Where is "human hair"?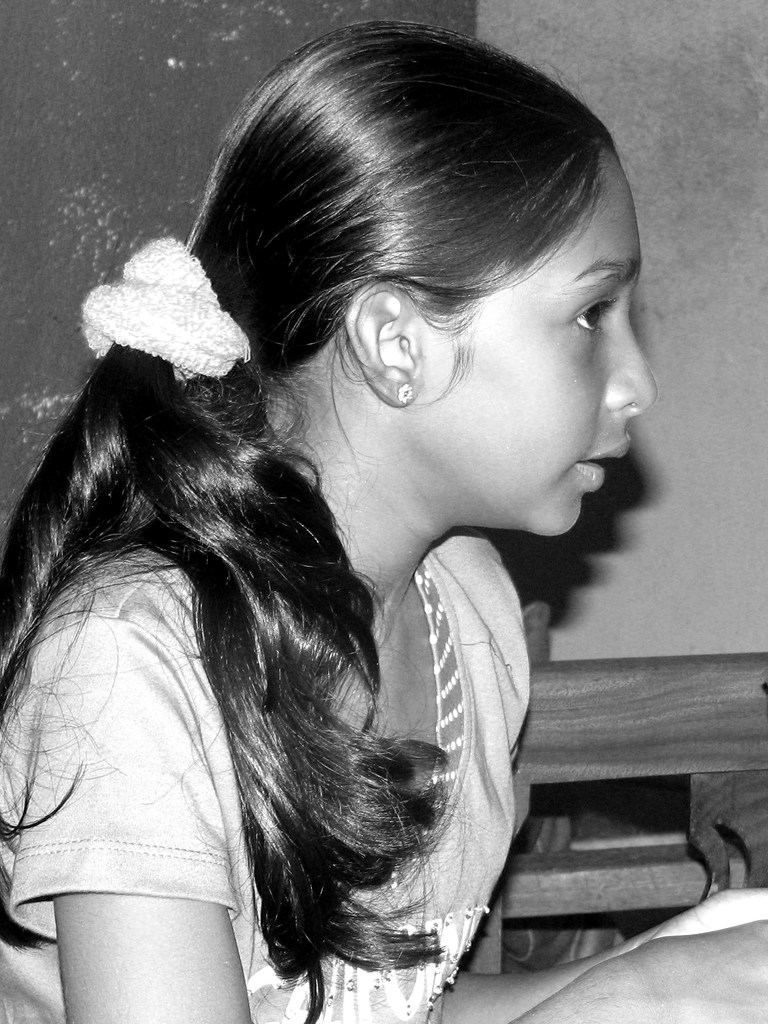
69,38,660,765.
